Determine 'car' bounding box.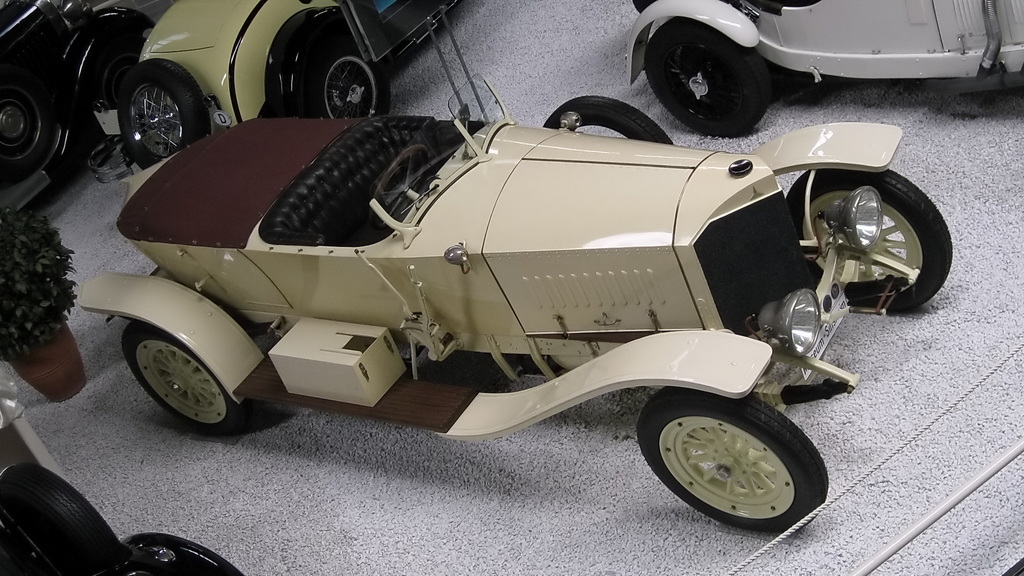
Determined: x1=0, y1=1, x2=163, y2=209.
